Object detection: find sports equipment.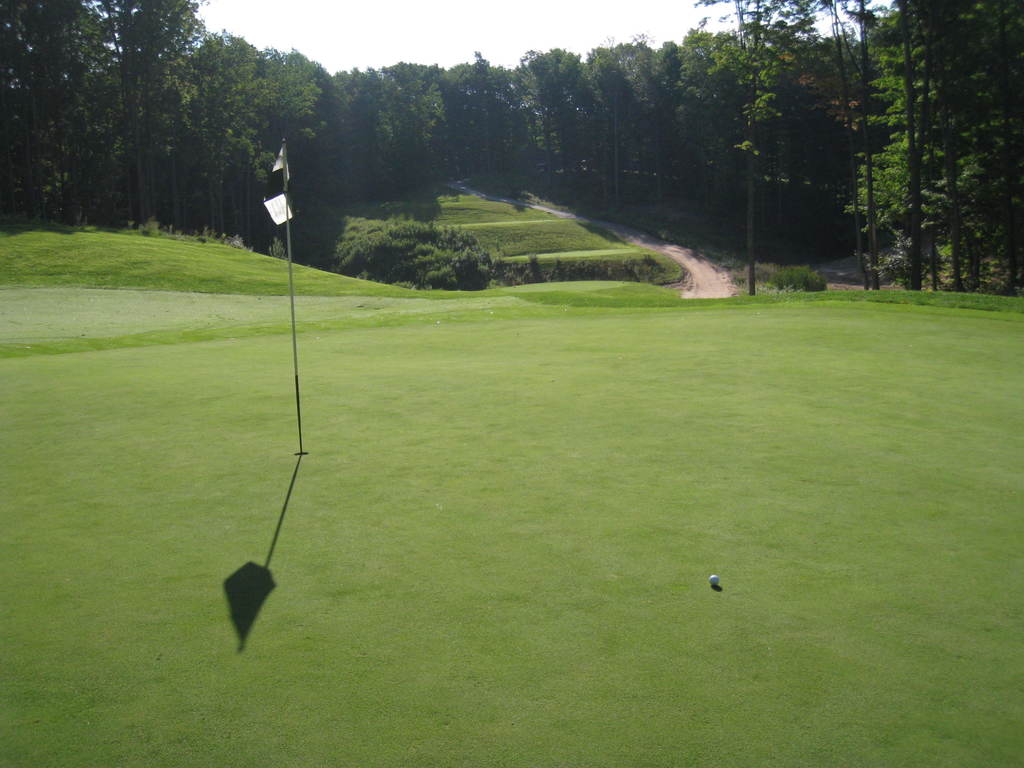
<region>708, 573, 721, 590</region>.
